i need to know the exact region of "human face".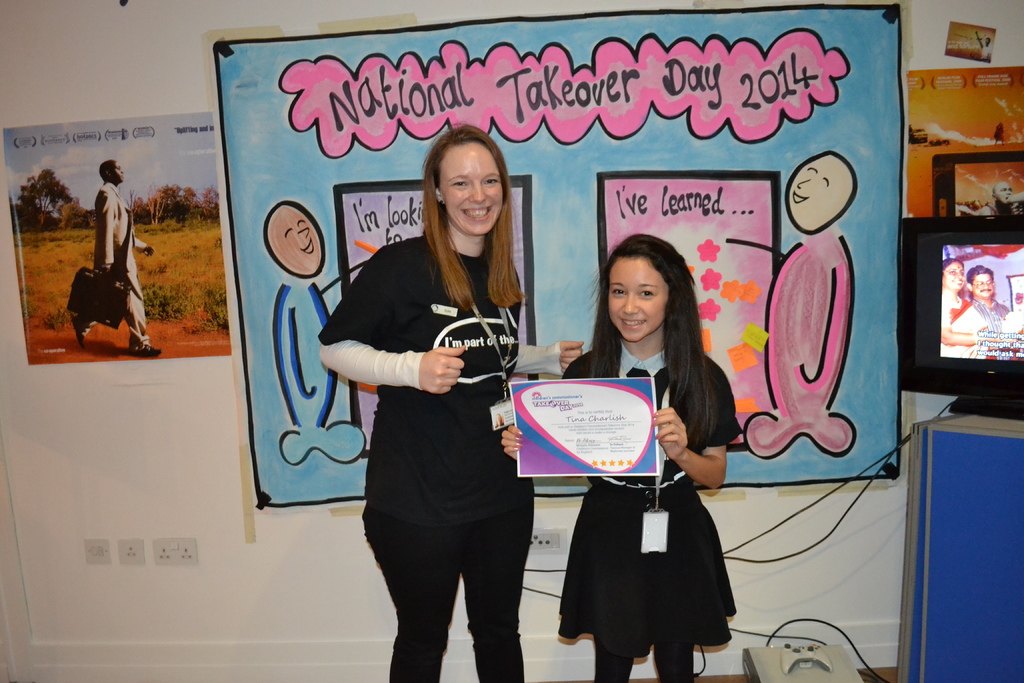
Region: 111,161,124,182.
